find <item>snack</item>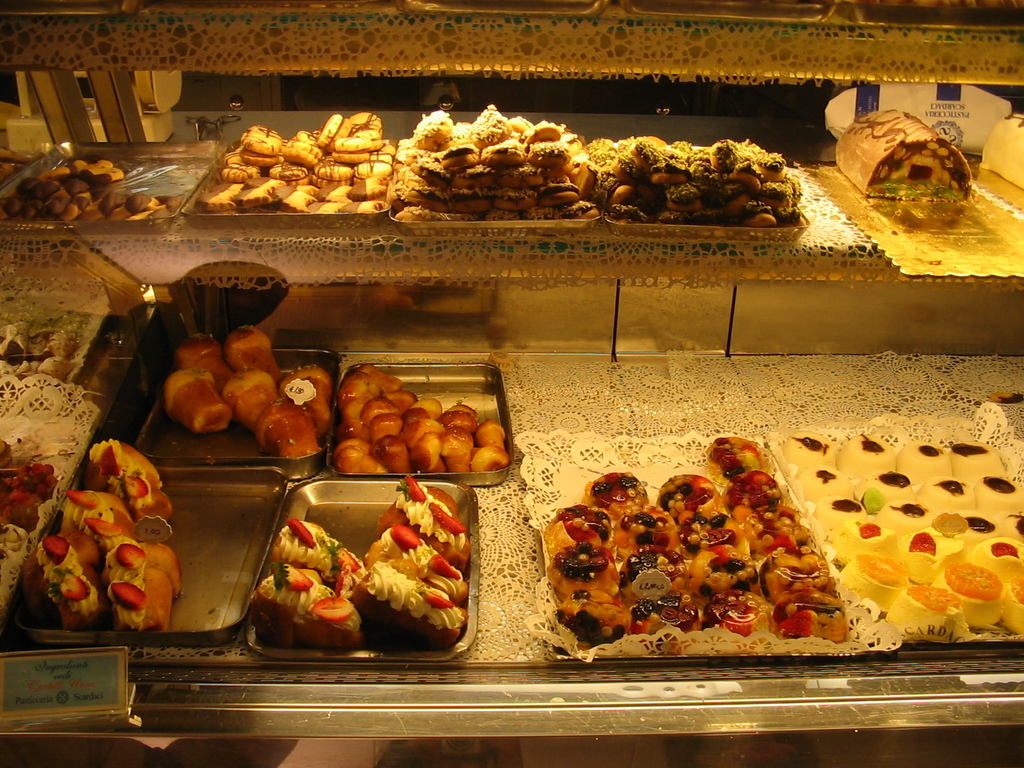
[22, 532, 111, 632]
